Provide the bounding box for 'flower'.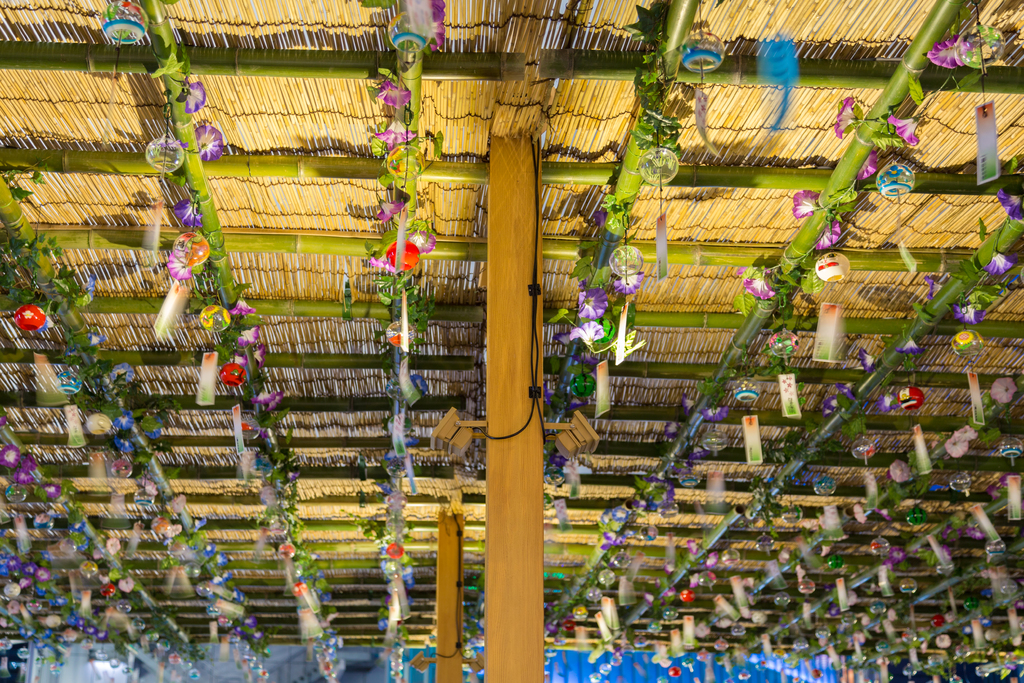
<bbox>17, 579, 32, 589</bbox>.
